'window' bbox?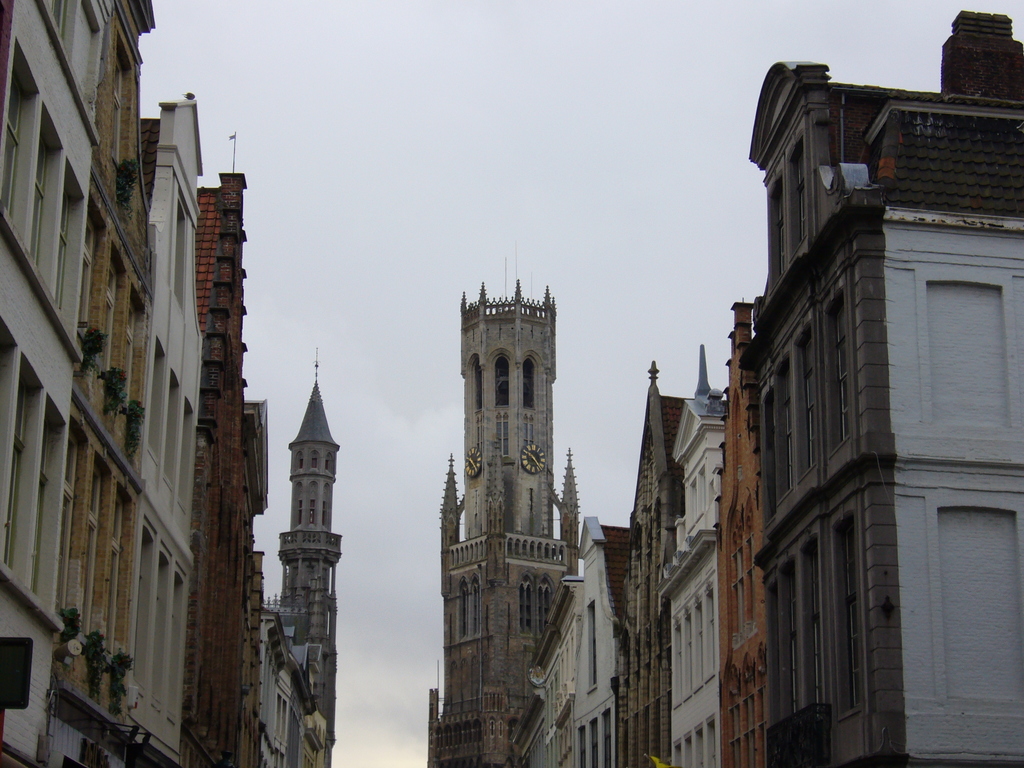
BBox(522, 575, 531, 632)
